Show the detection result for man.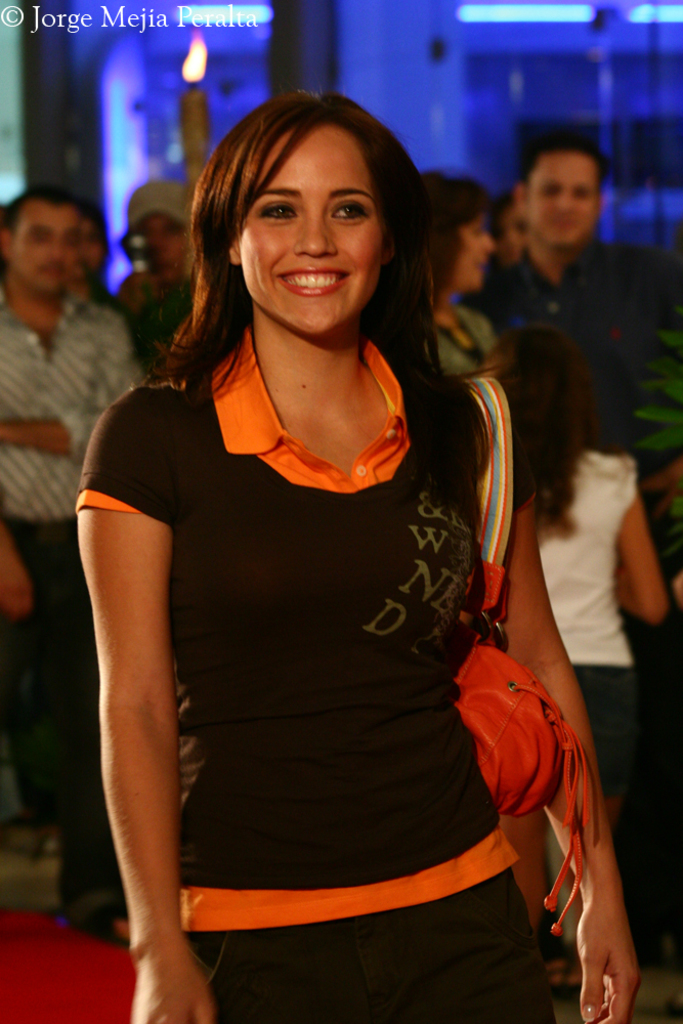
<bbox>460, 135, 642, 455</bbox>.
